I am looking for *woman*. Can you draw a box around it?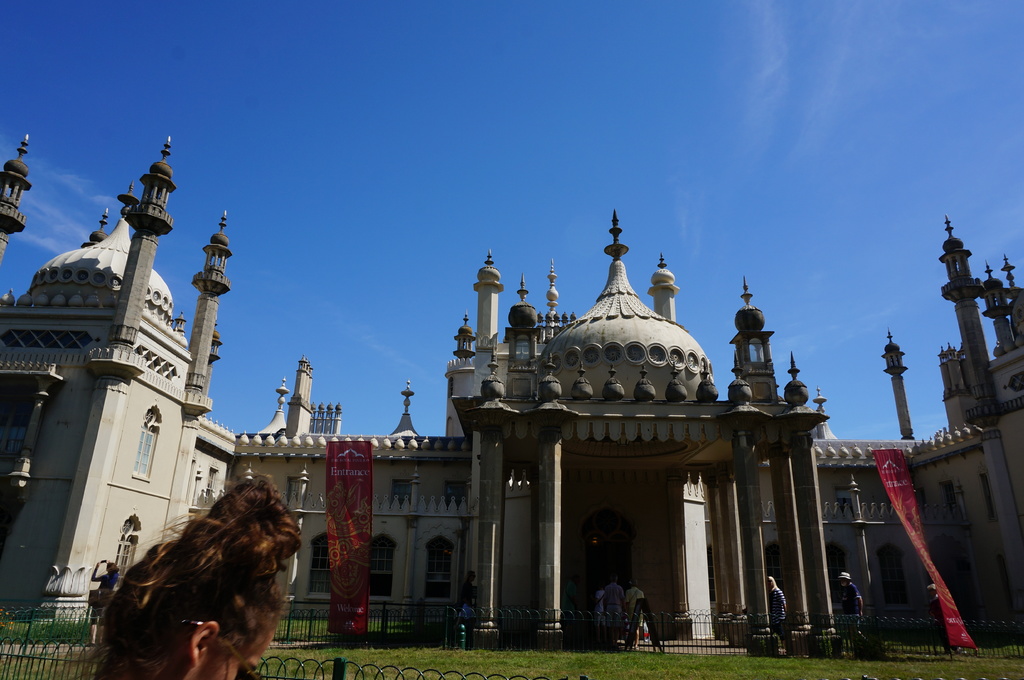
Sure, the bounding box is rect(766, 573, 788, 632).
